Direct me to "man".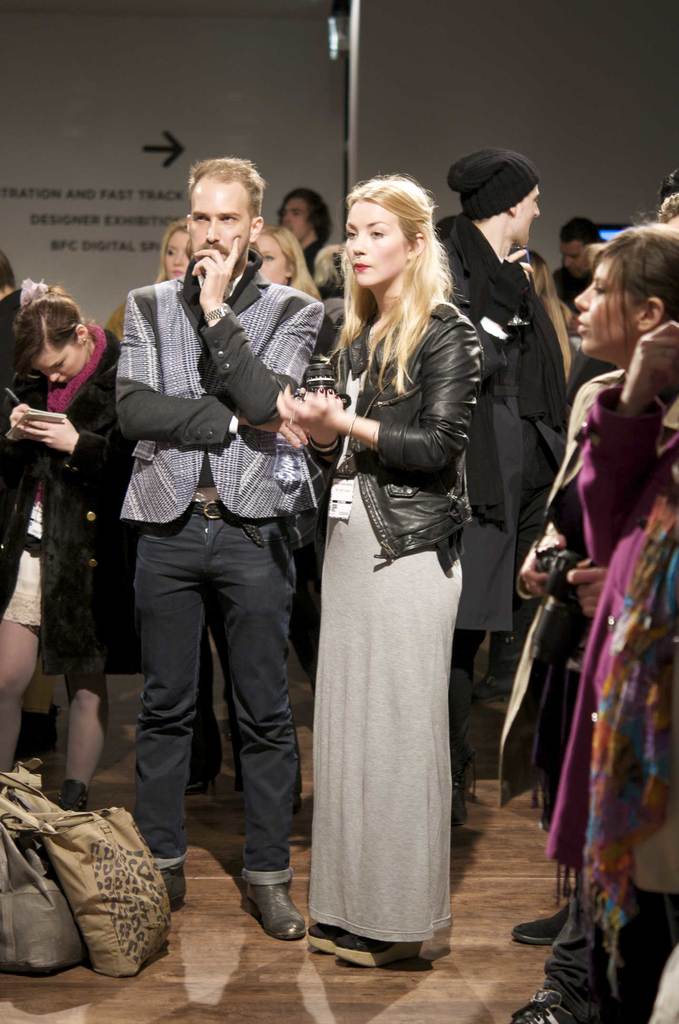
Direction: left=554, top=218, right=612, bottom=326.
